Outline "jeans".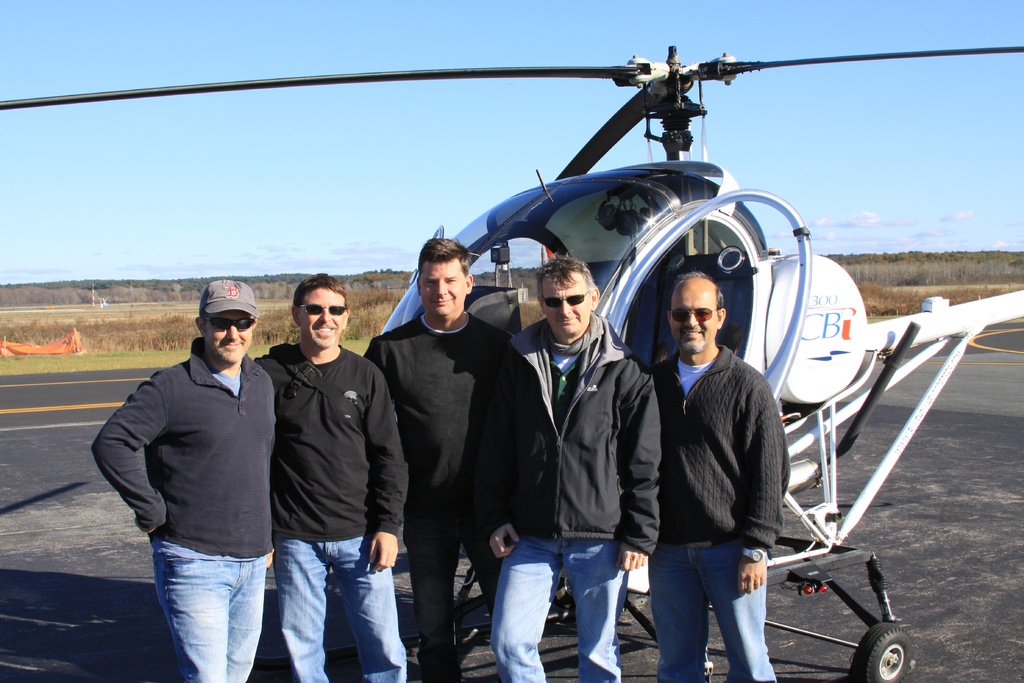
Outline: bbox(489, 533, 634, 682).
